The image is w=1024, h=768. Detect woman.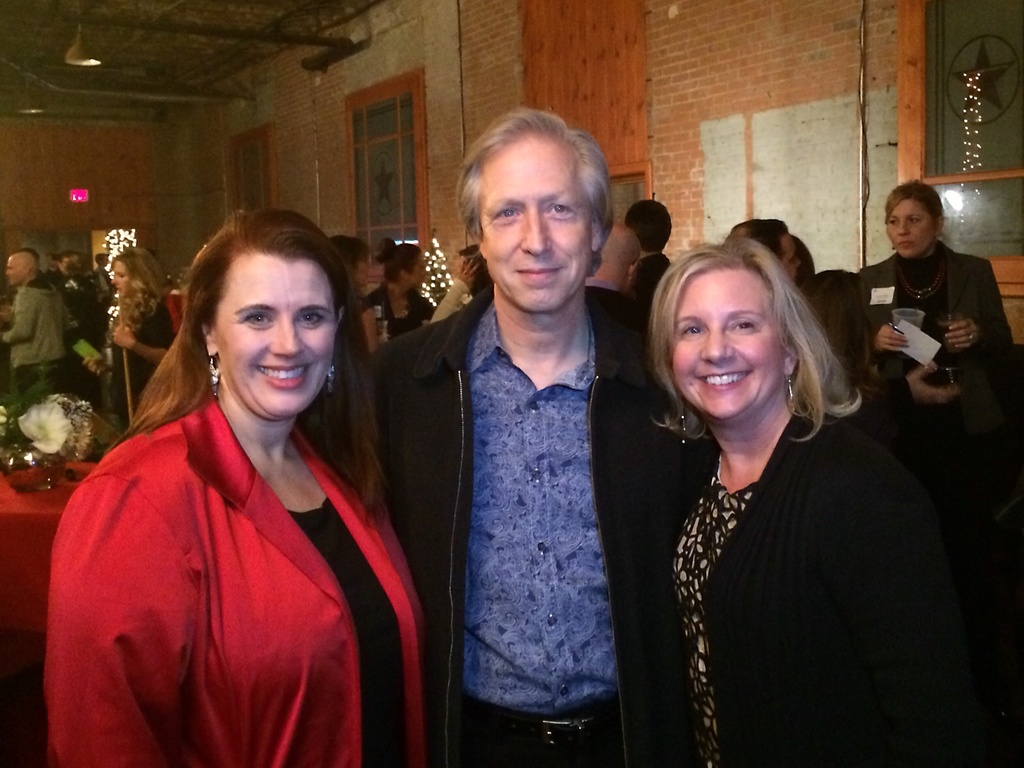
Detection: BBox(84, 251, 174, 428).
